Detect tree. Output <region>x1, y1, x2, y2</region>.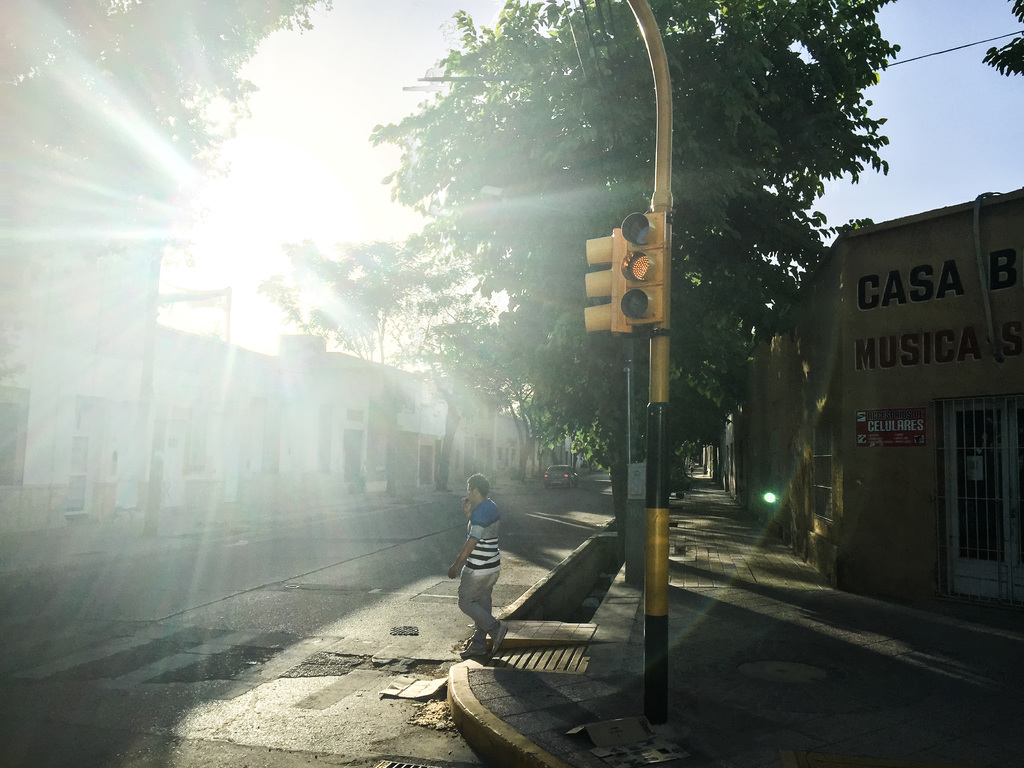
<region>0, 0, 338, 309</region>.
